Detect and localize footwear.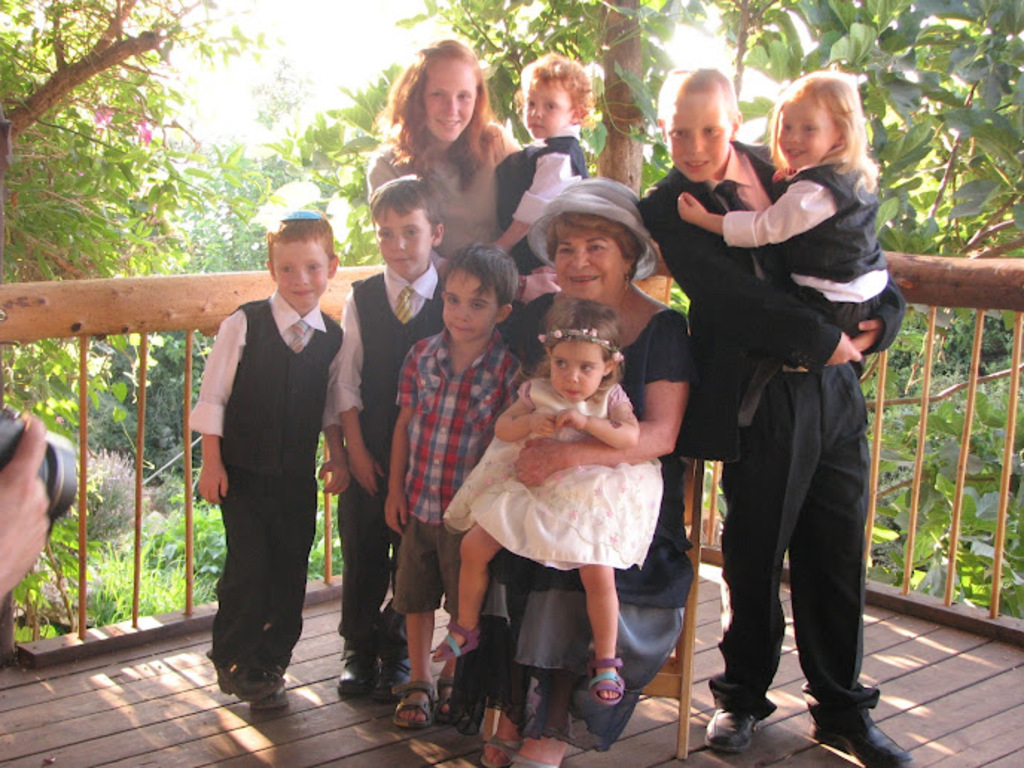
Localized at locate(697, 708, 753, 752).
